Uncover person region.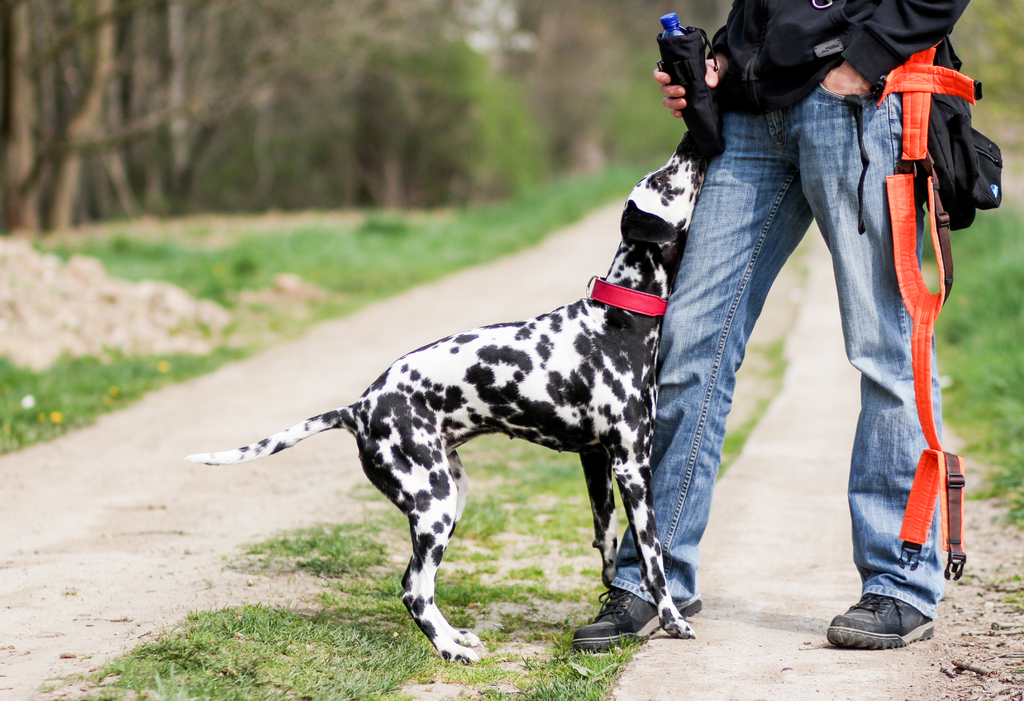
Uncovered: locate(560, 0, 964, 654).
